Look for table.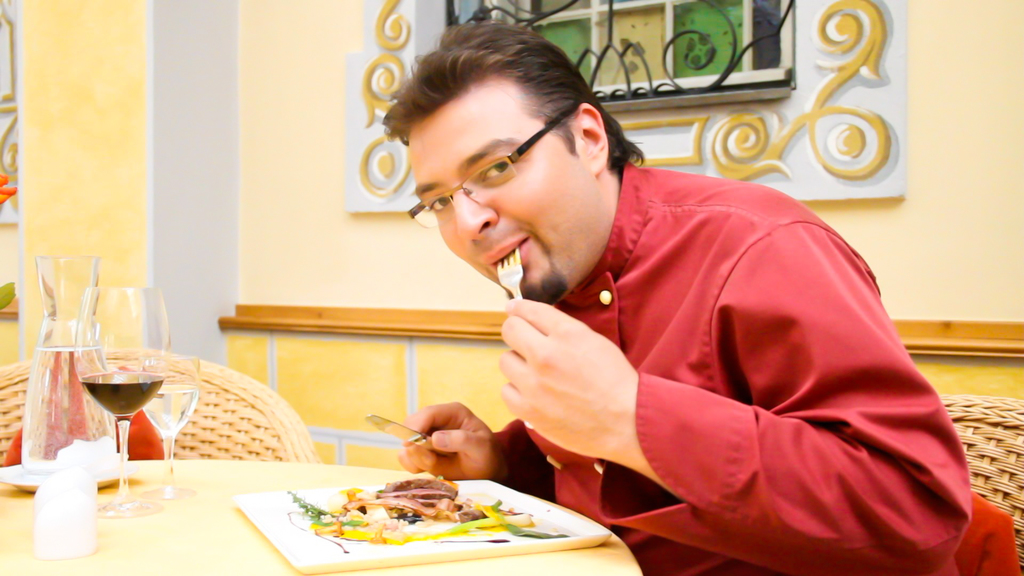
Found: <region>0, 457, 641, 575</region>.
